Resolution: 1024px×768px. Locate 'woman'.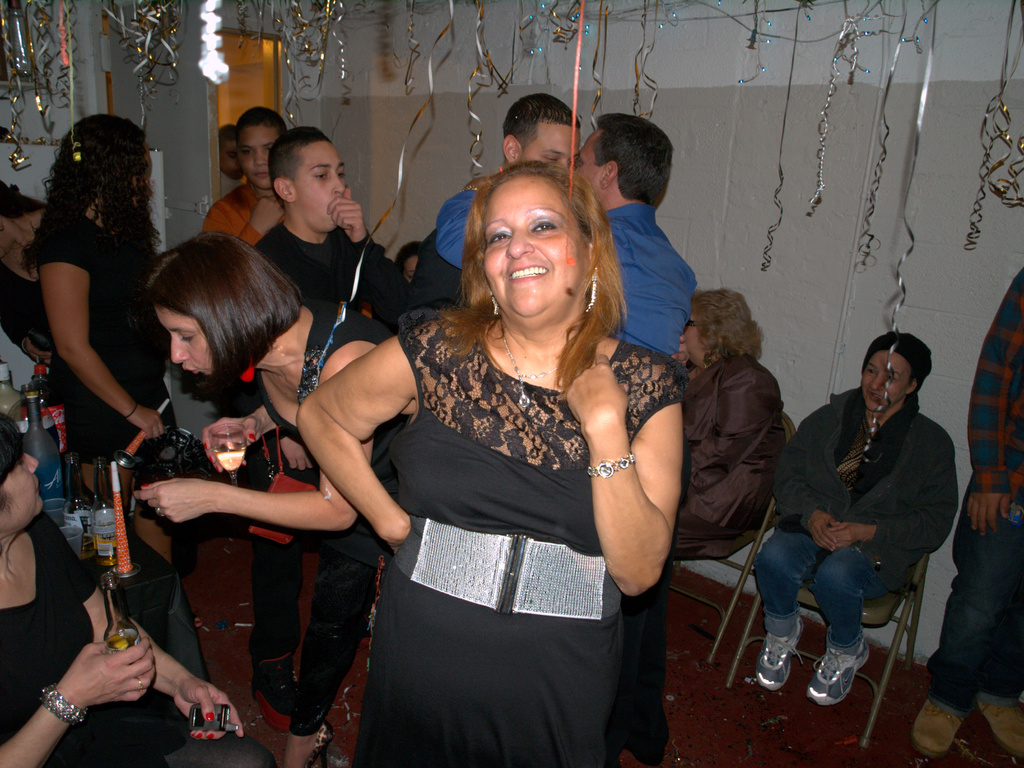
left=130, top=231, right=402, bottom=767.
